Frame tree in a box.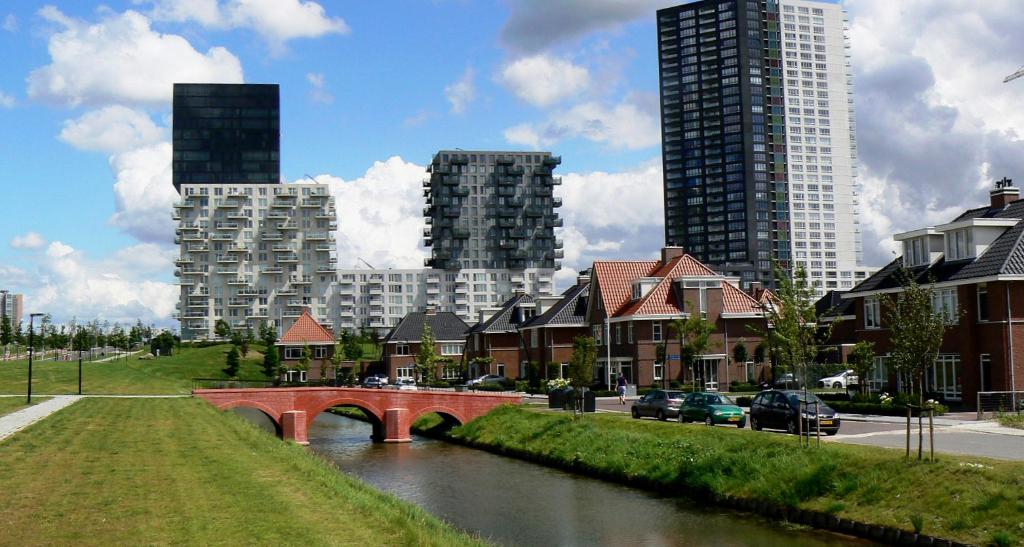
<bbox>0, 302, 20, 362</bbox>.
